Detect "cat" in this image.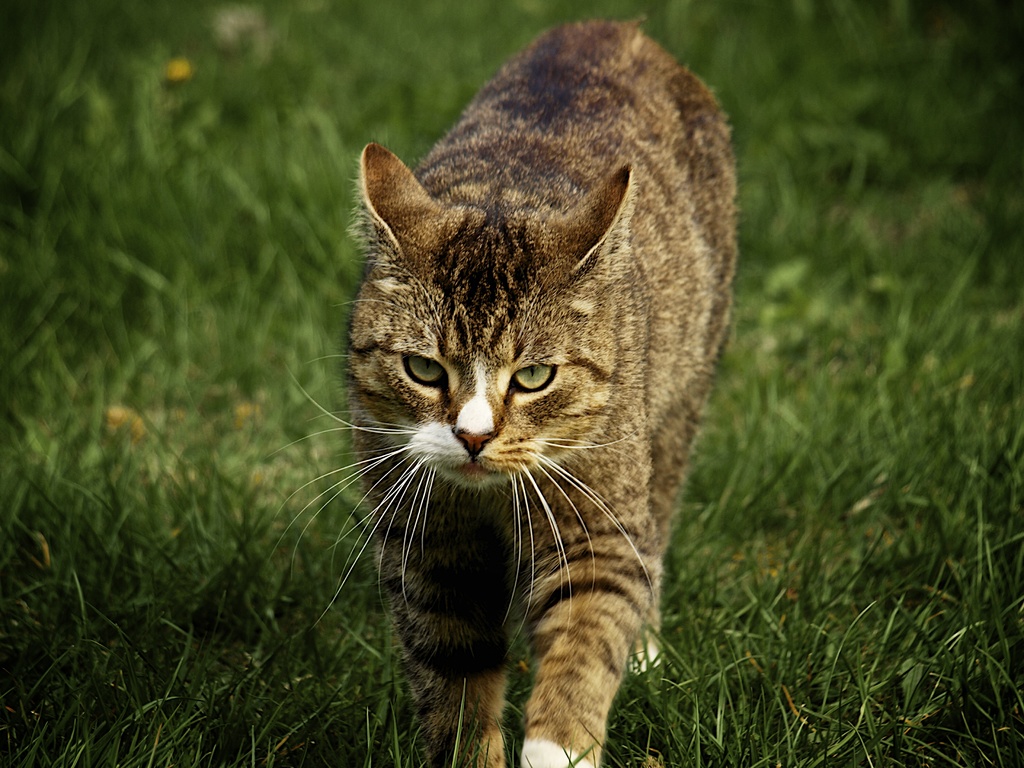
Detection: rect(262, 20, 741, 767).
